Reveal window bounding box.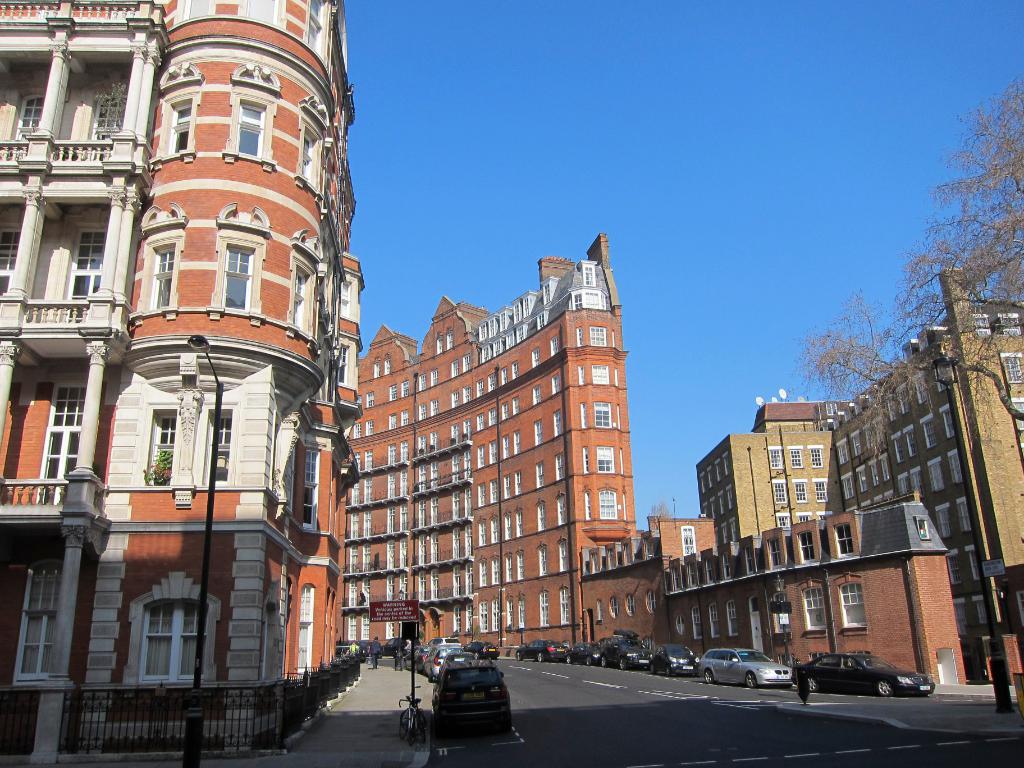
Revealed: bbox(476, 441, 485, 469).
